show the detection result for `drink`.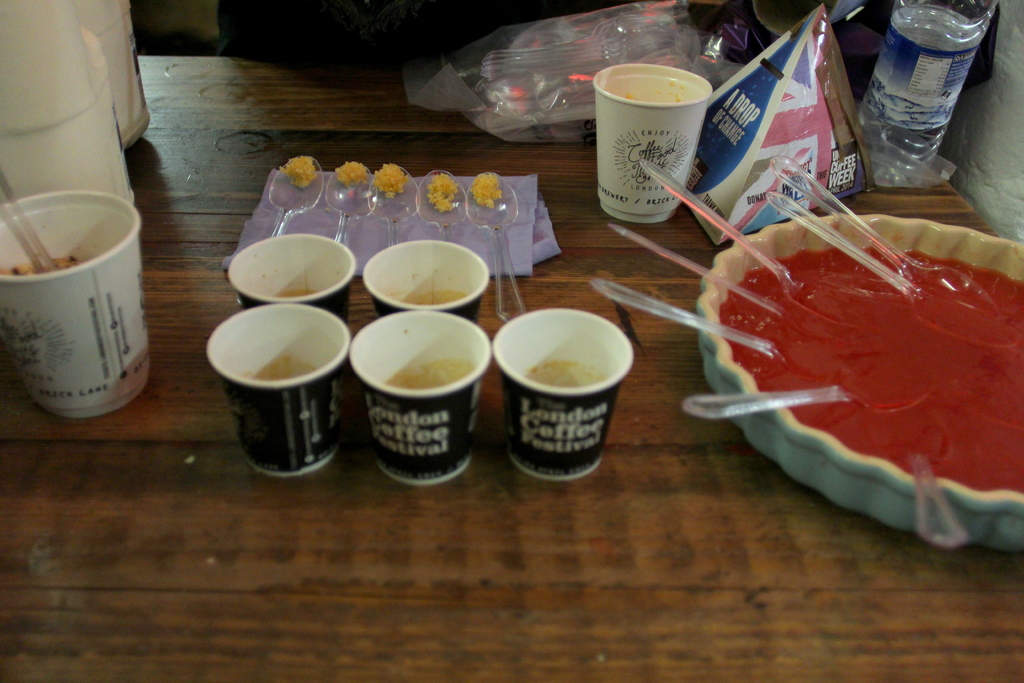
(866, 0, 994, 192).
